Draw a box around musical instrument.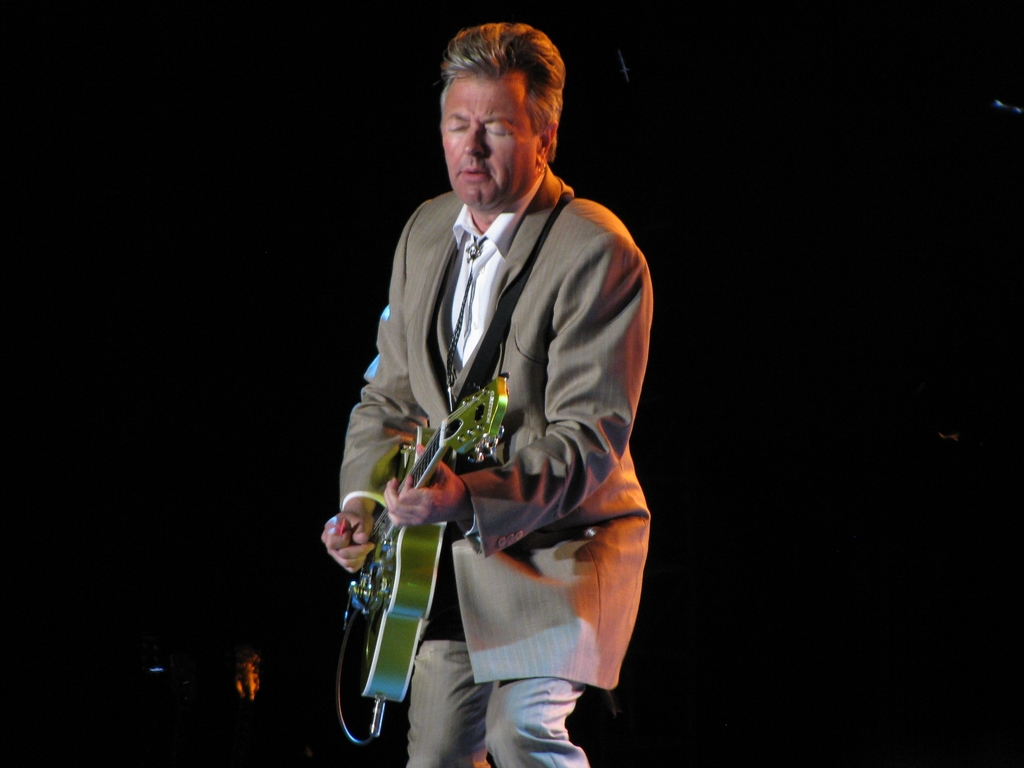
(x1=346, y1=365, x2=525, y2=710).
